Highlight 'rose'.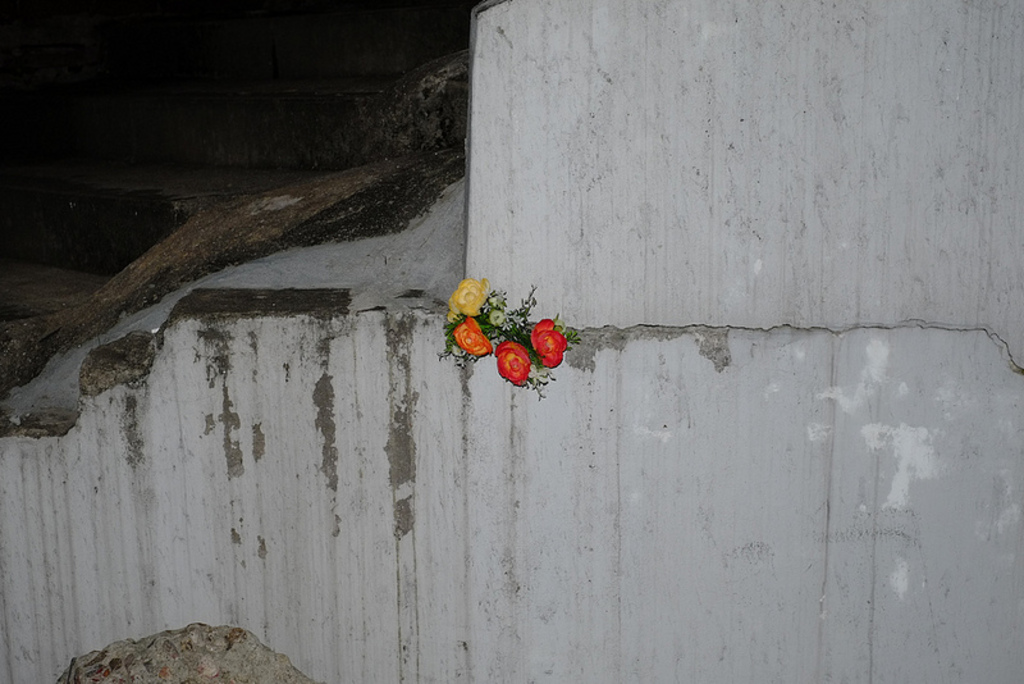
Highlighted region: (494, 341, 530, 387).
